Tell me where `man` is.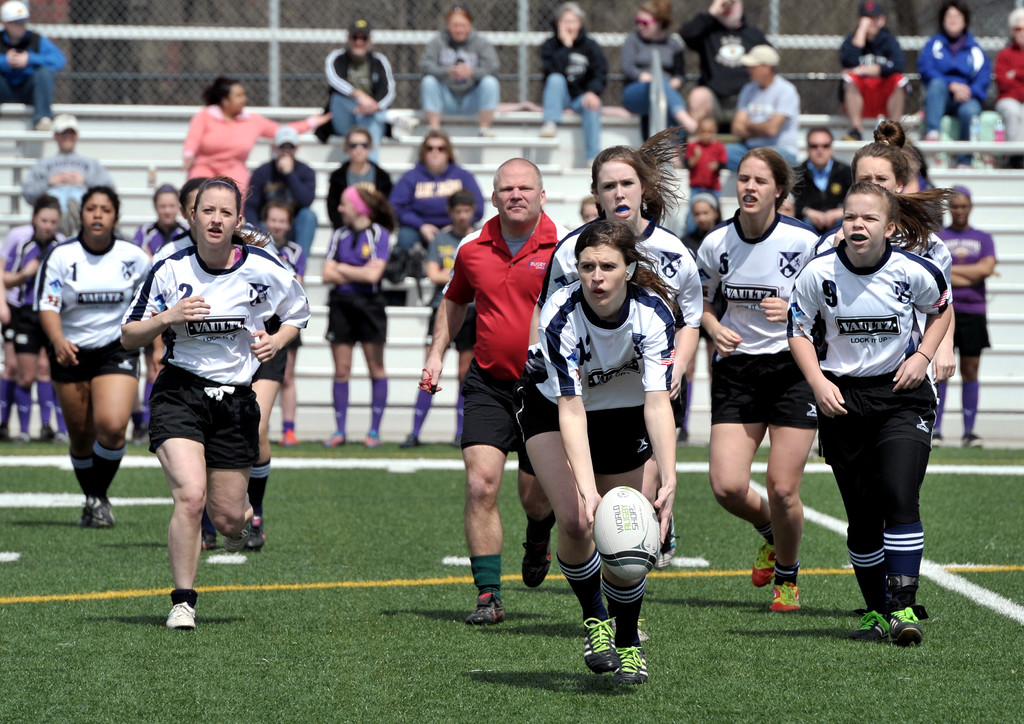
`man` is at x1=721, y1=47, x2=804, y2=167.
